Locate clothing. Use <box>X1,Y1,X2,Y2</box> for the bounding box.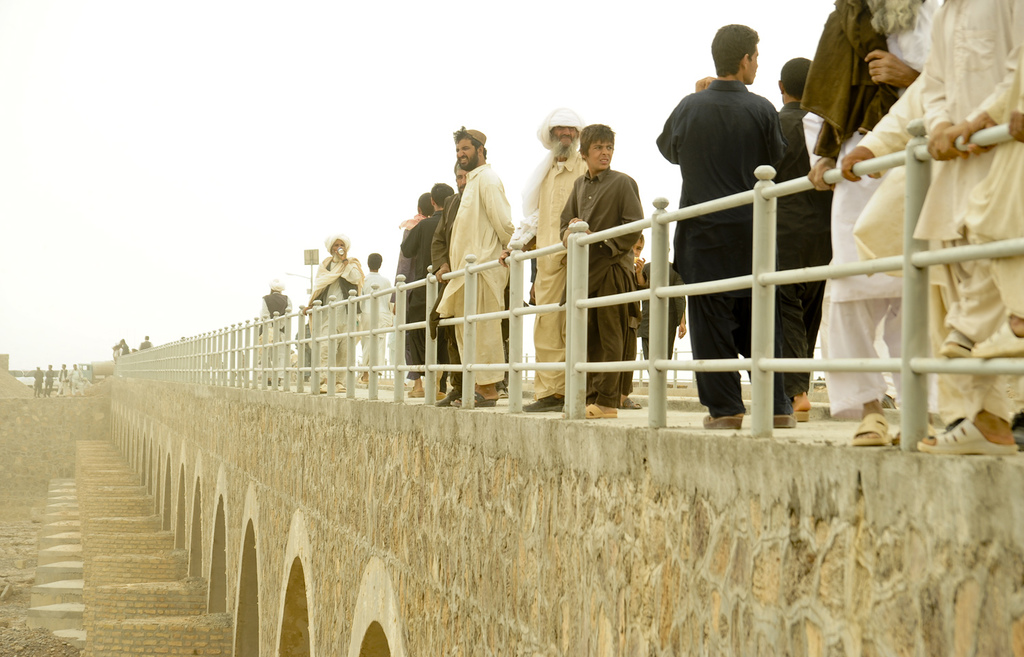
<box>390,238,429,377</box>.
